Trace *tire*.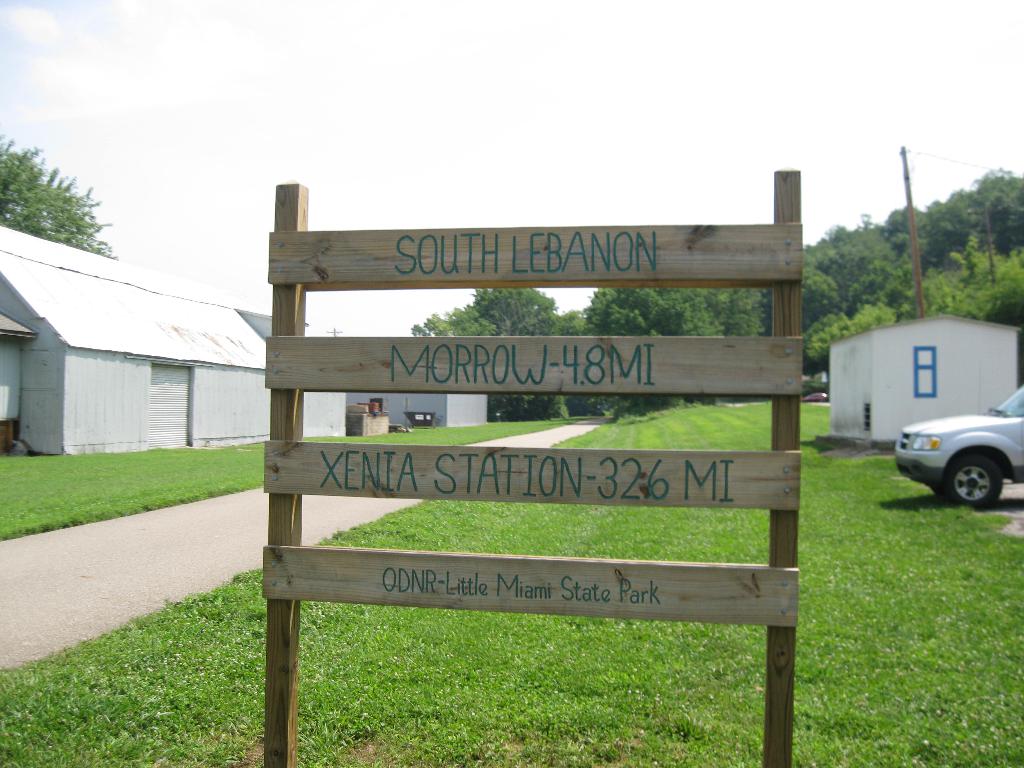
Traced to 938:450:998:513.
